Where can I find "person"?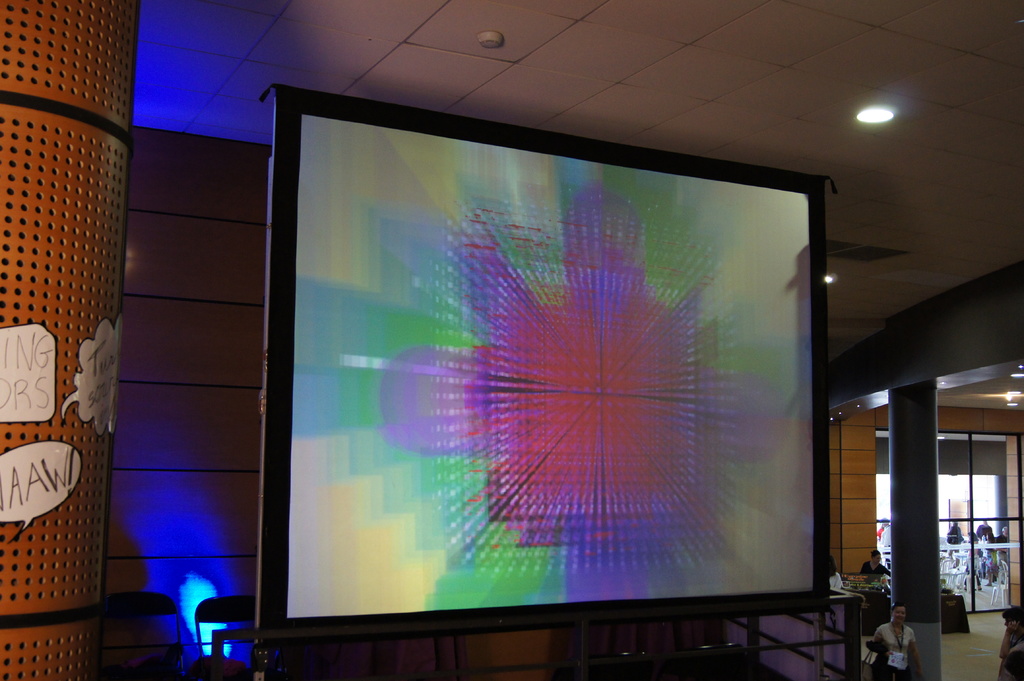
You can find it at 945/520/963/547.
